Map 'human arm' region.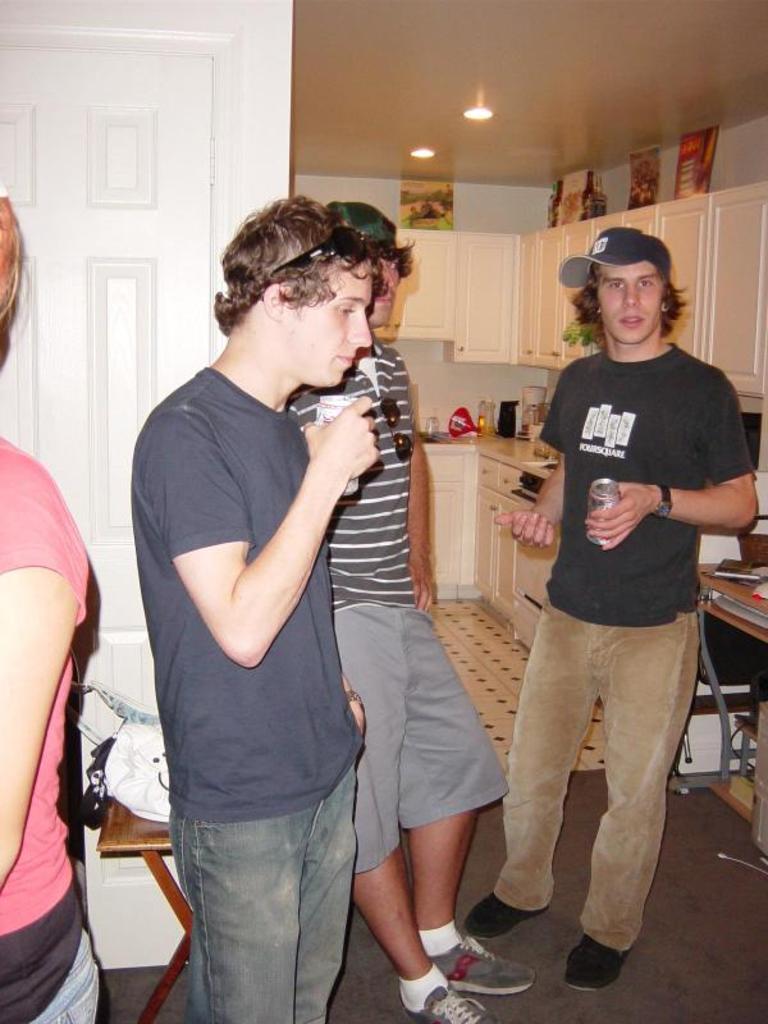
Mapped to box(488, 454, 566, 553).
